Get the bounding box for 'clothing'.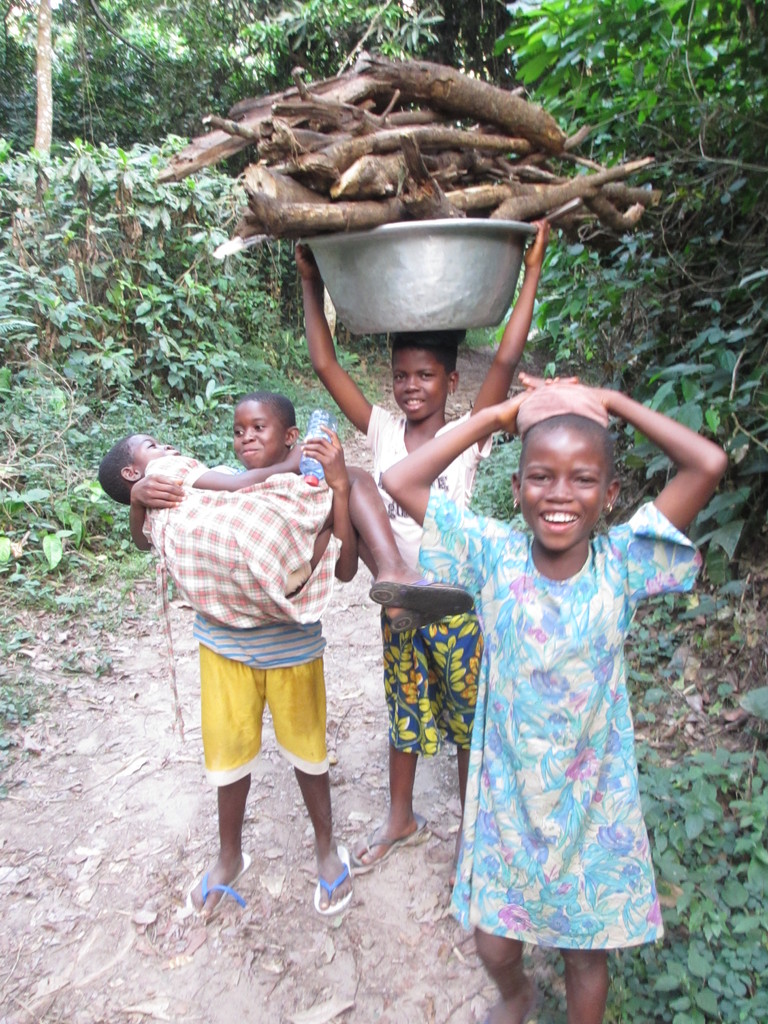
188:485:333:779.
